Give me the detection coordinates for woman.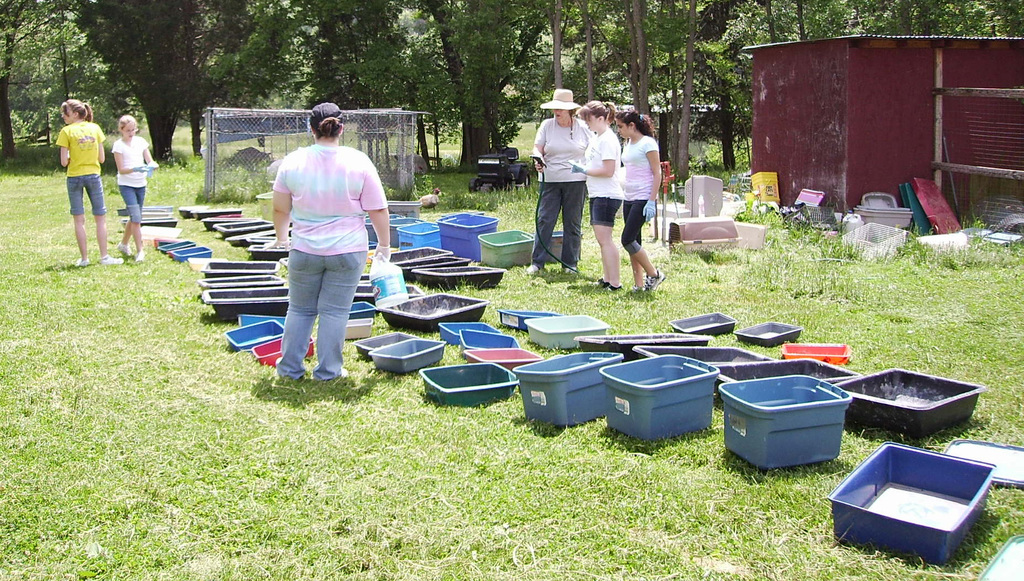
bbox=(614, 106, 668, 290).
